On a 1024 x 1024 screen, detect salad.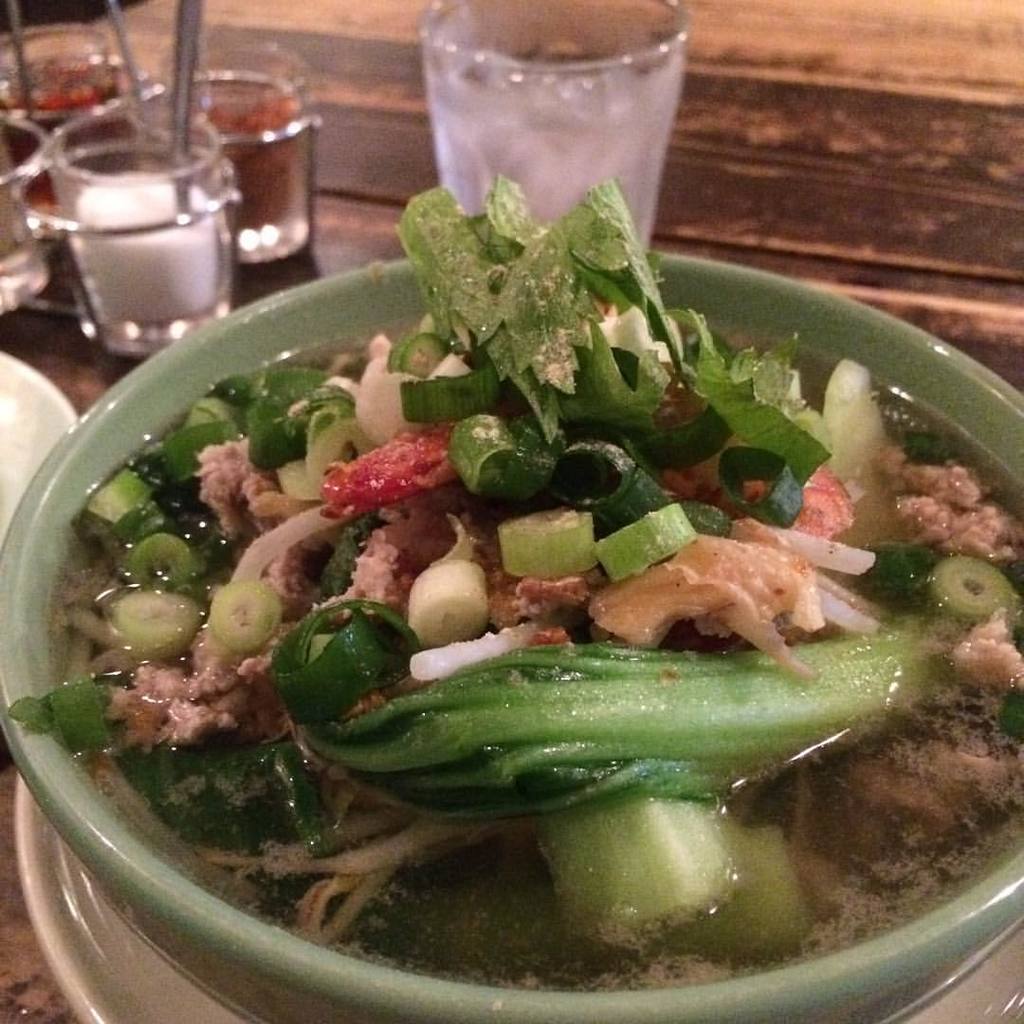
rect(12, 171, 1017, 992).
